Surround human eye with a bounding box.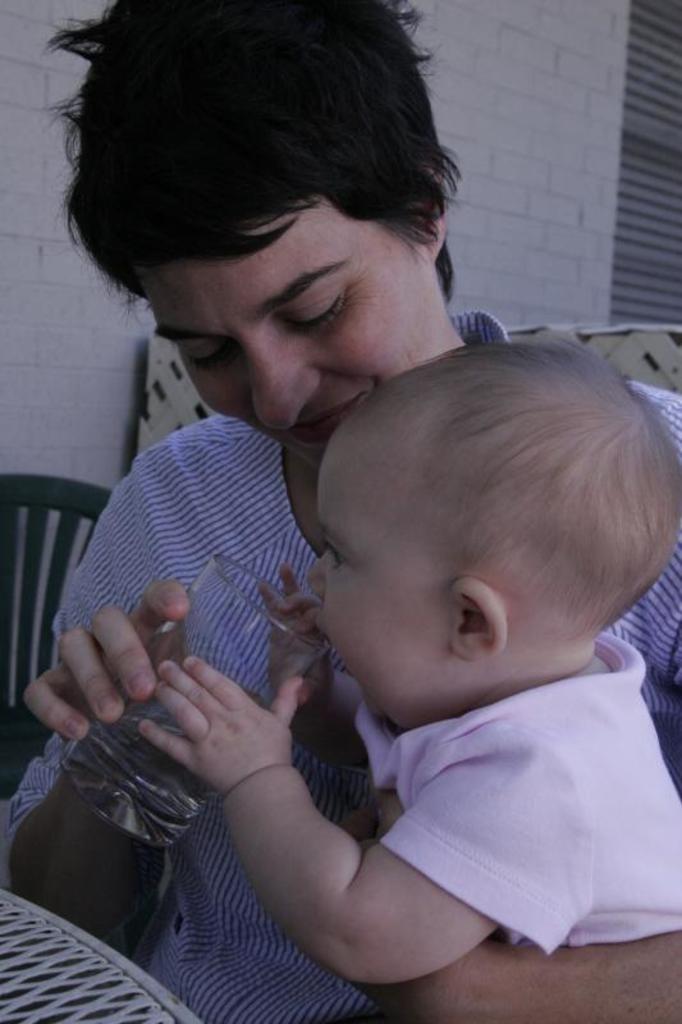
locate(294, 288, 339, 334).
